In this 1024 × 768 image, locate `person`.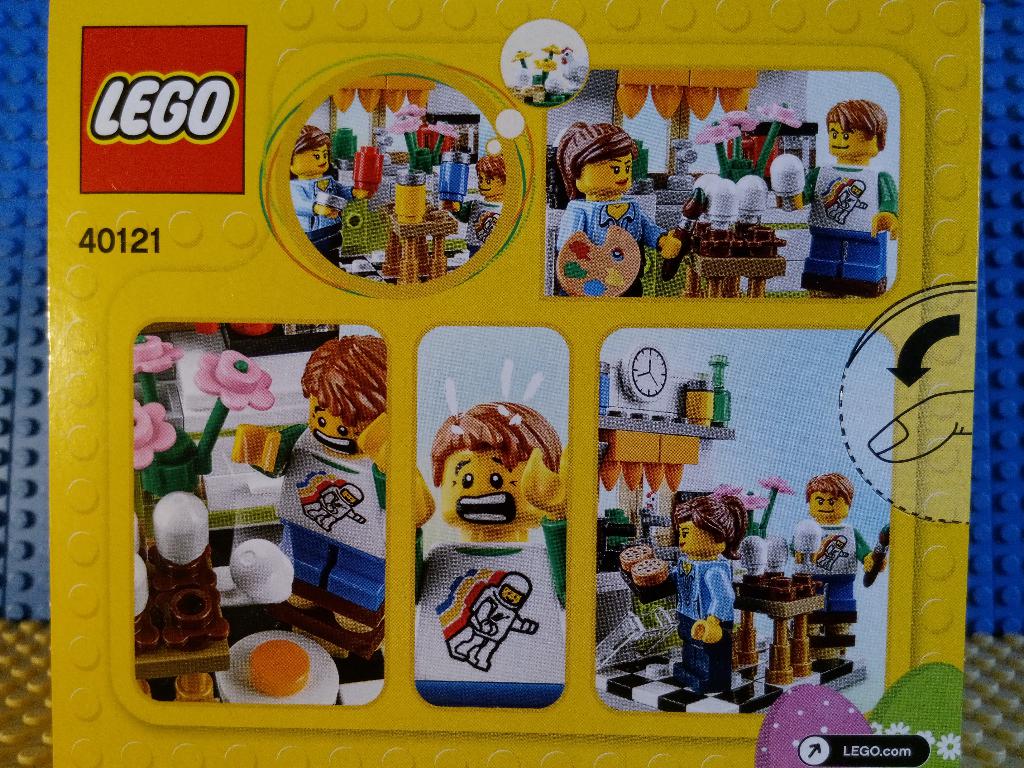
Bounding box: bbox(288, 126, 367, 268).
